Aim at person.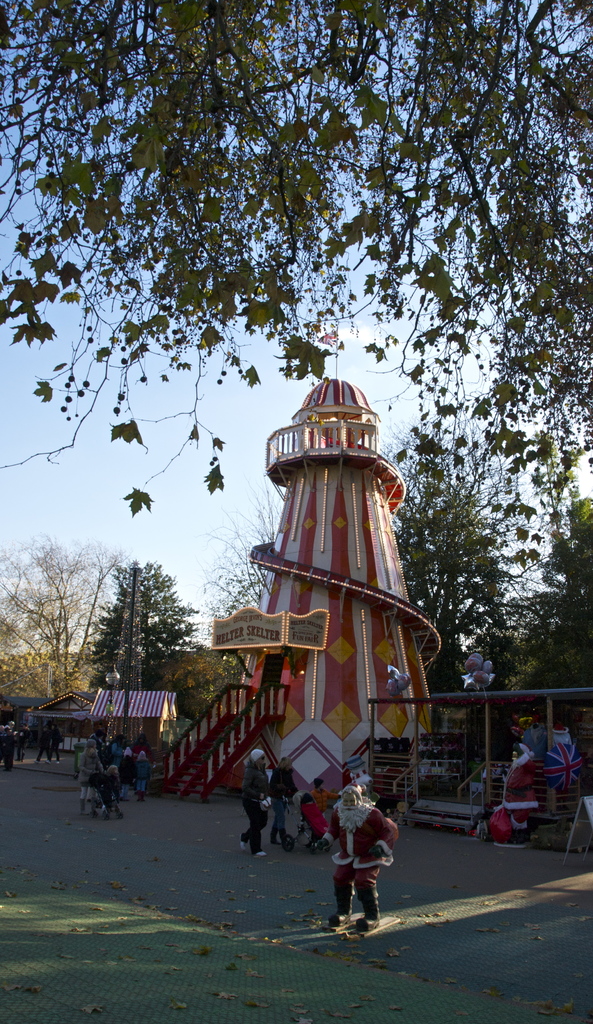
Aimed at [311,776,343,822].
